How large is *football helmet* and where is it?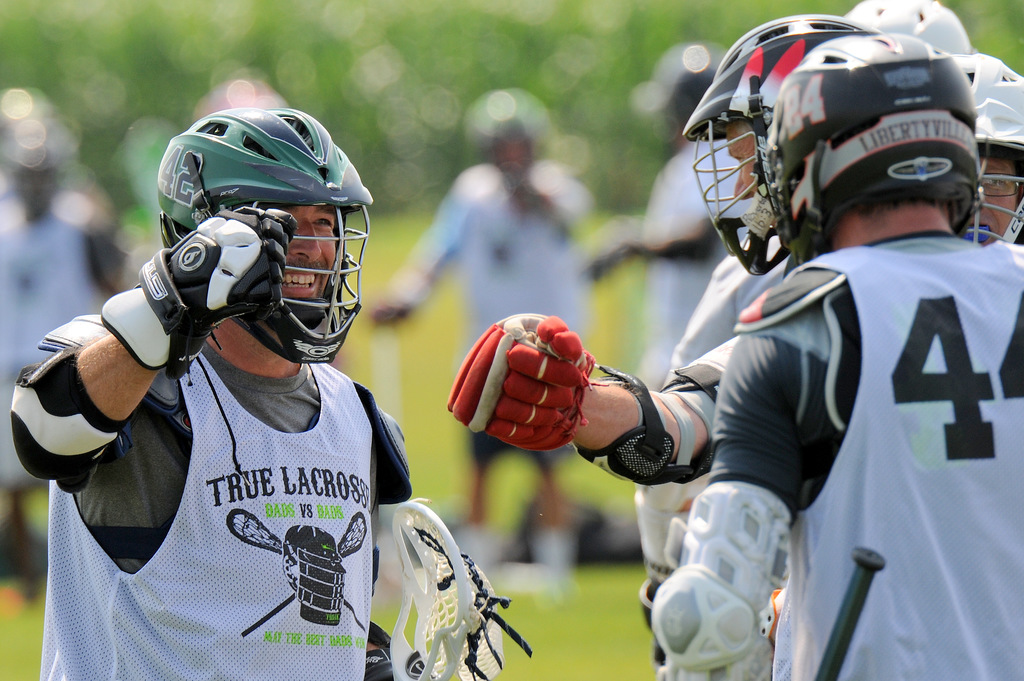
Bounding box: locate(840, 0, 970, 44).
